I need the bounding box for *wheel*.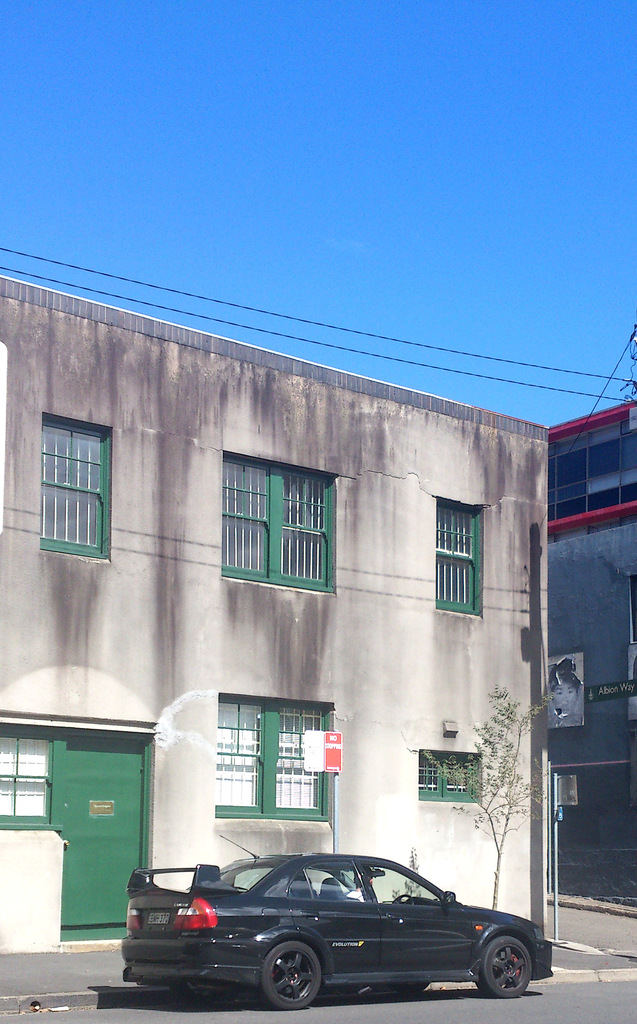
Here it is: left=373, top=977, right=427, bottom=1002.
